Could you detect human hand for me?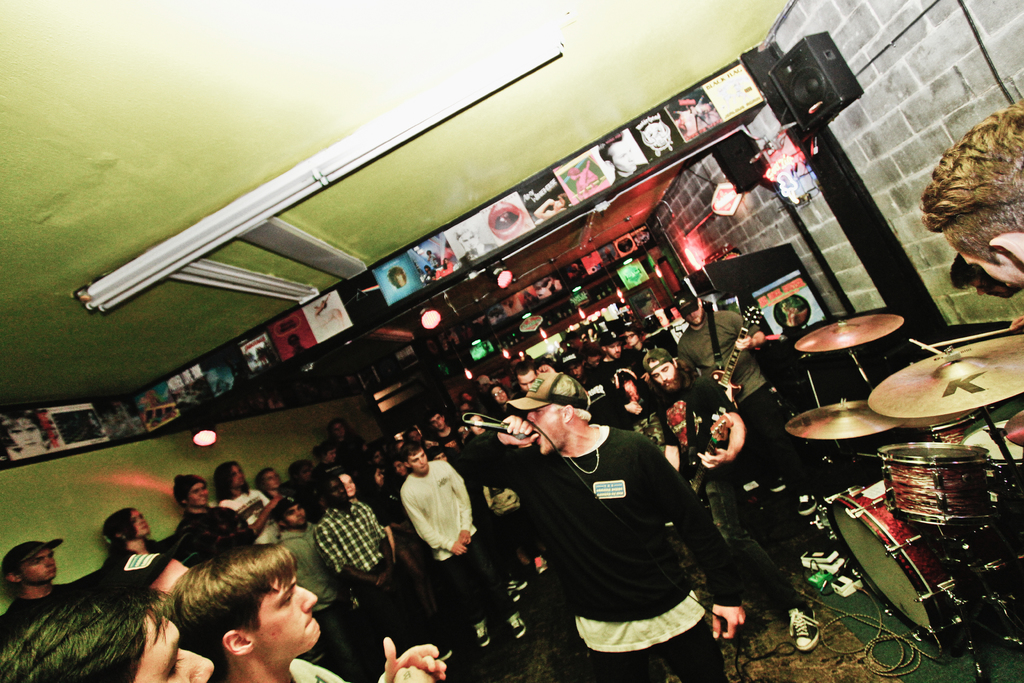
Detection result: <box>371,630,468,682</box>.
